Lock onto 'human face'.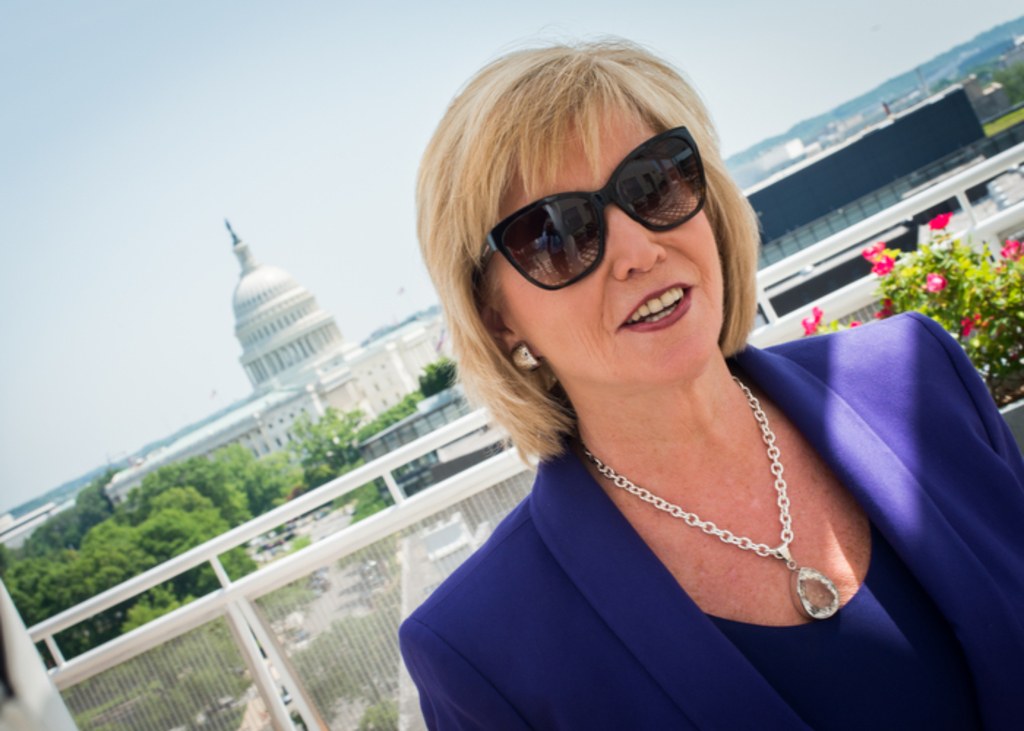
Locked: <box>486,102,729,379</box>.
